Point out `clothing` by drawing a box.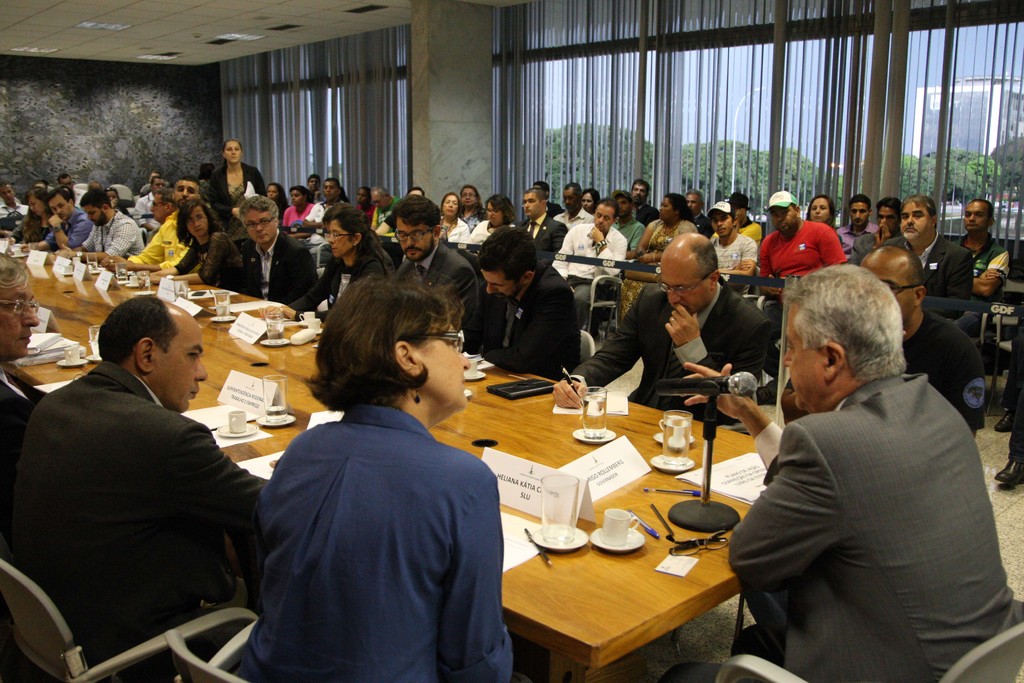
locate(504, 210, 579, 262).
